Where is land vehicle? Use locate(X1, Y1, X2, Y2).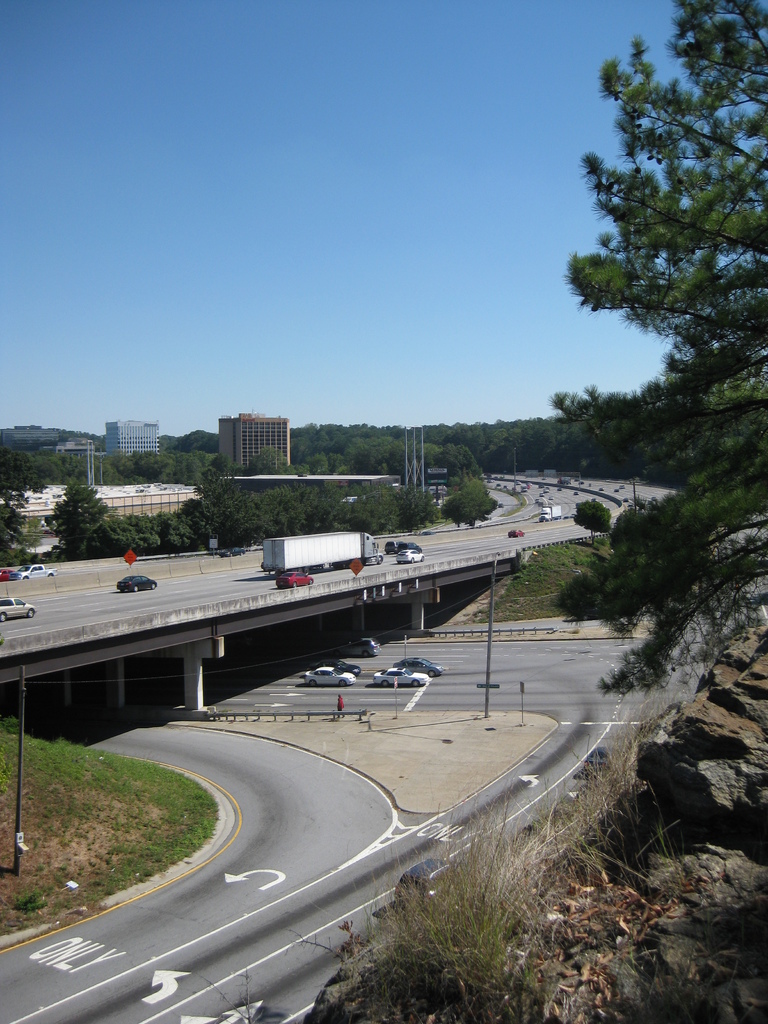
locate(556, 474, 573, 486).
